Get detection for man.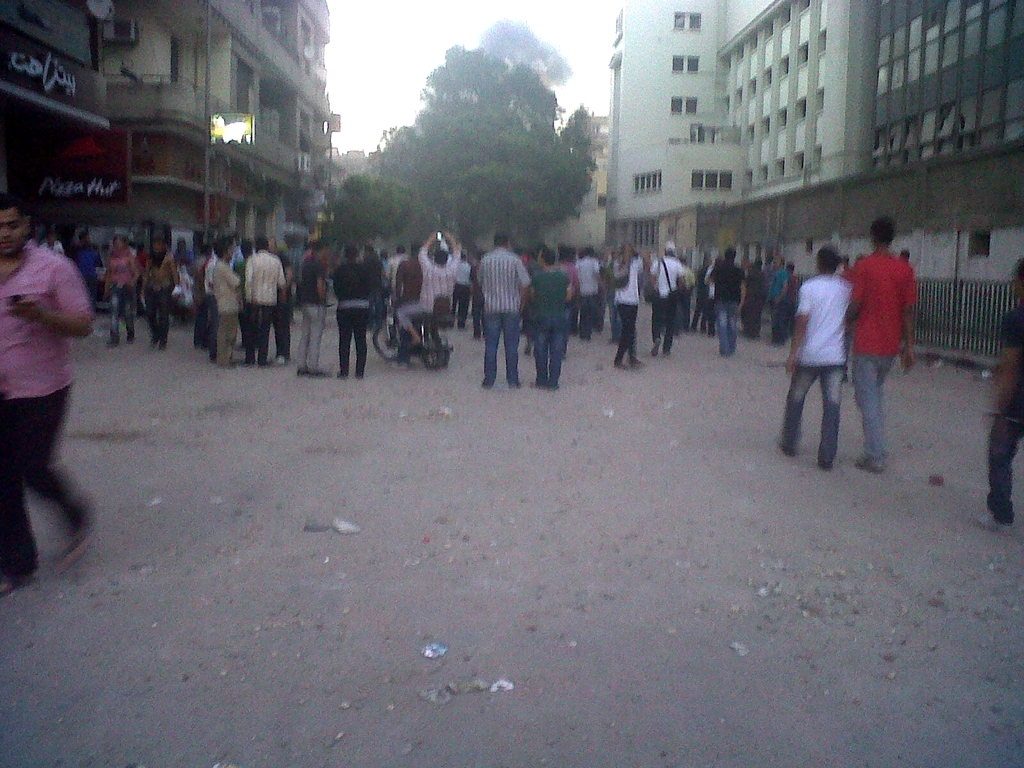
Detection: locate(241, 236, 291, 354).
